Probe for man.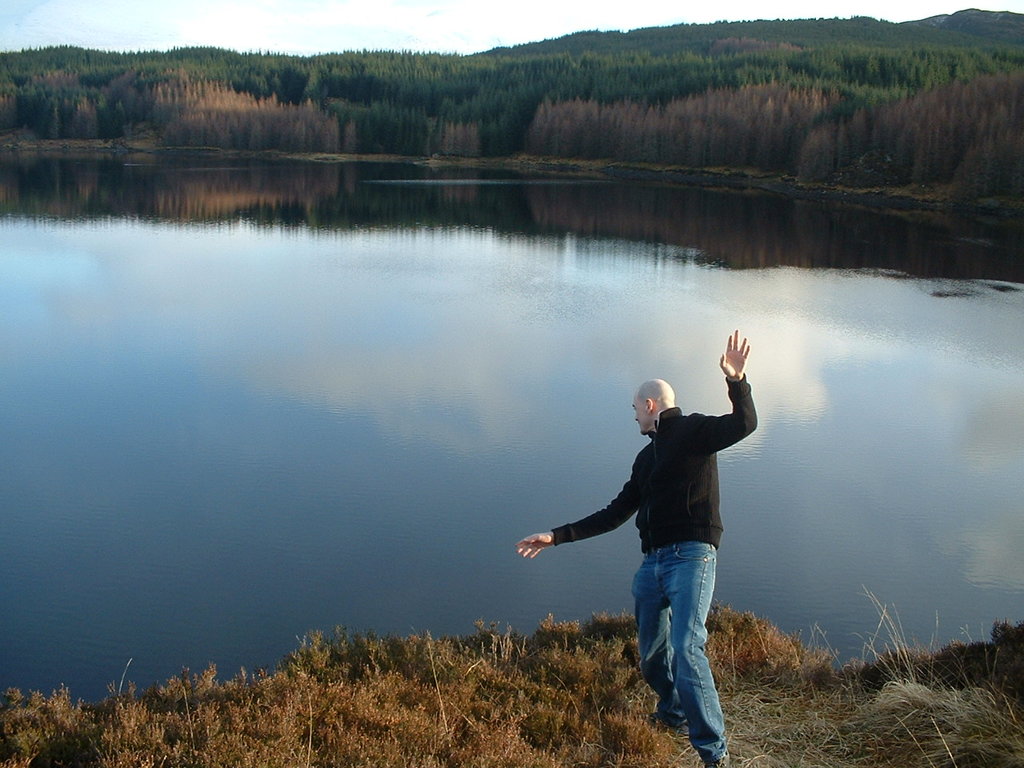
Probe result: (562,335,770,754).
